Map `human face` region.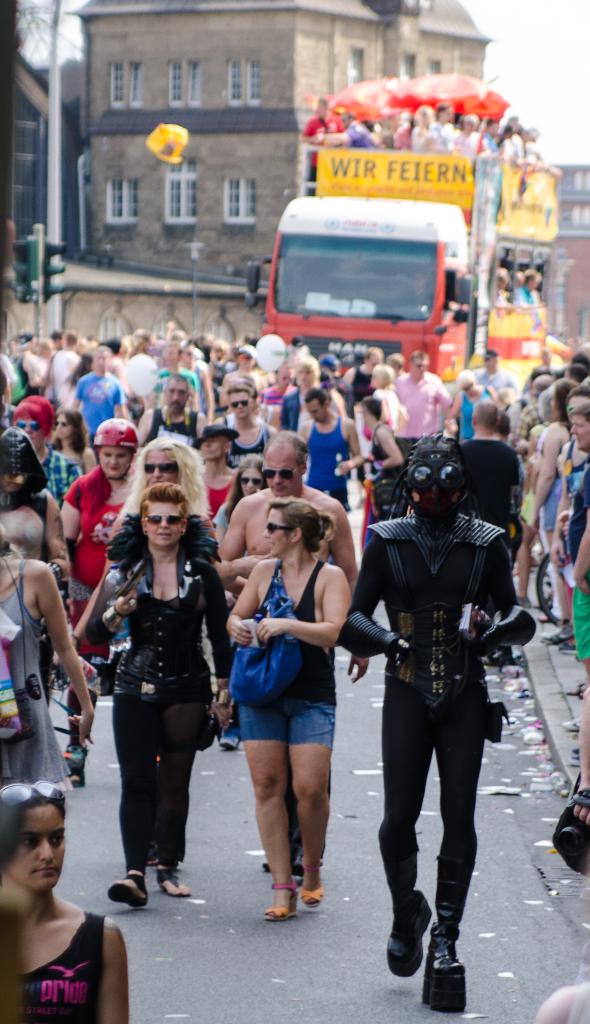
Mapped to (266, 509, 292, 550).
